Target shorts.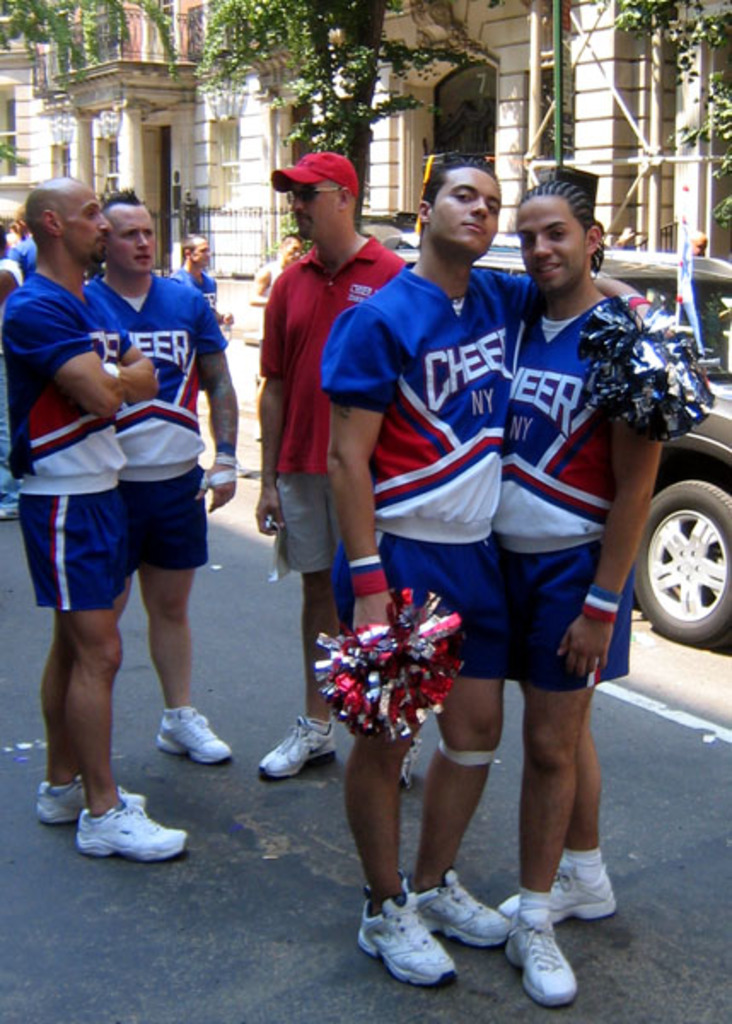
Target region: {"left": 336, "top": 532, "right": 493, "bottom": 681}.
